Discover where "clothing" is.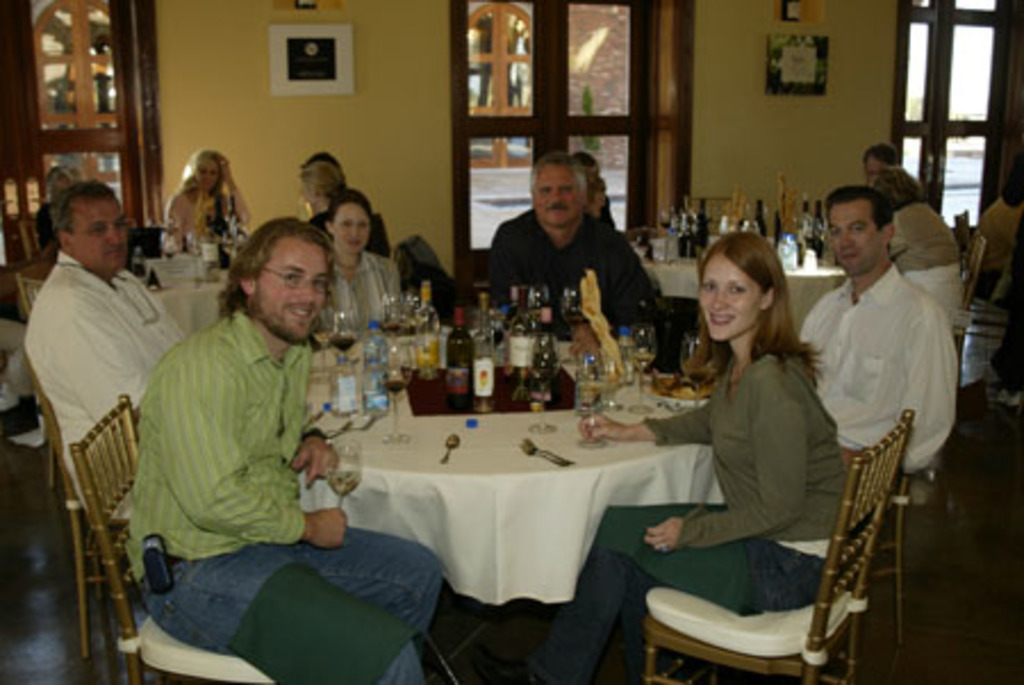
Discovered at [482,212,680,335].
